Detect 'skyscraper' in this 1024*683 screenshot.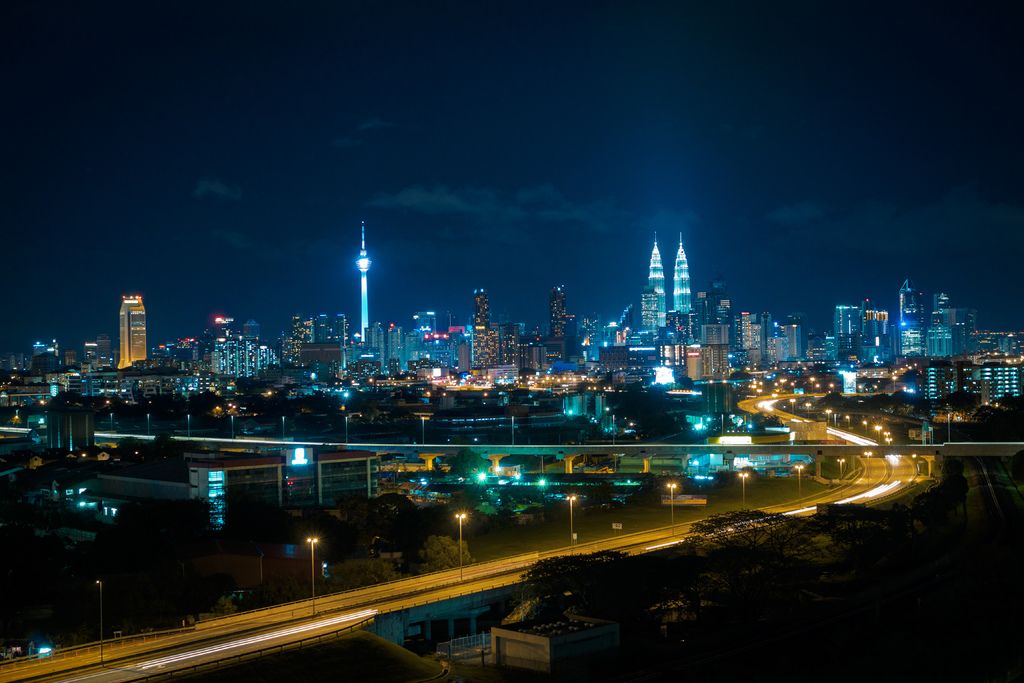
Detection: <region>84, 286, 149, 375</region>.
